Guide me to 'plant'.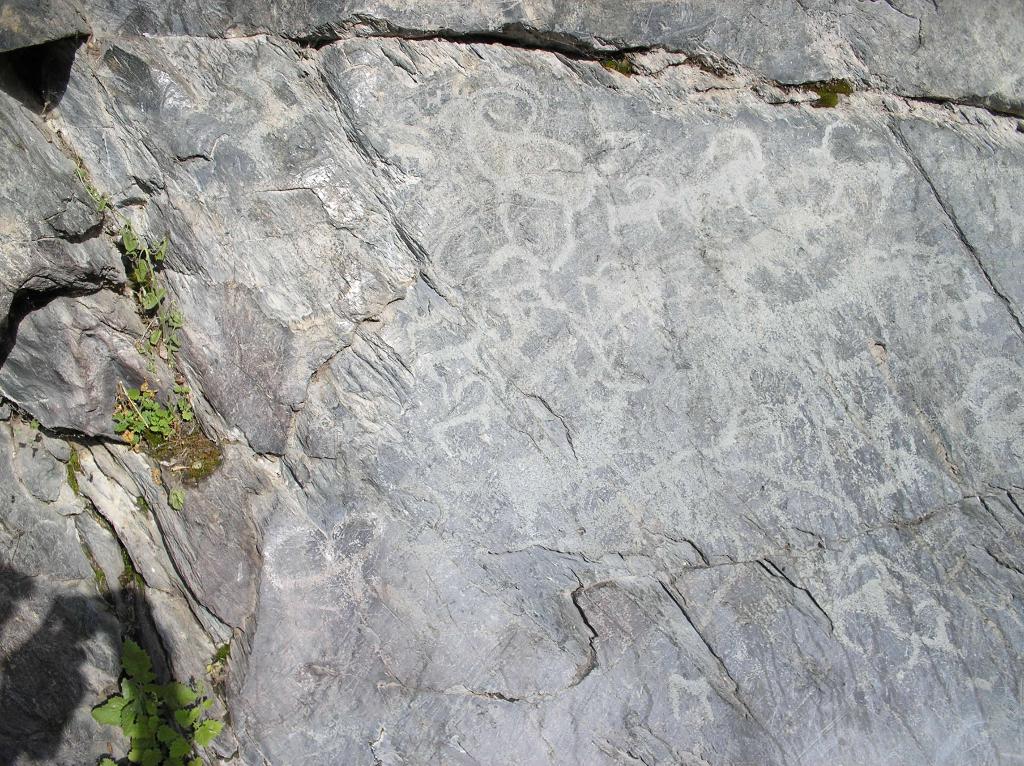
Guidance: {"x1": 810, "y1": 74, "x2": 844, "y2": 108}.
